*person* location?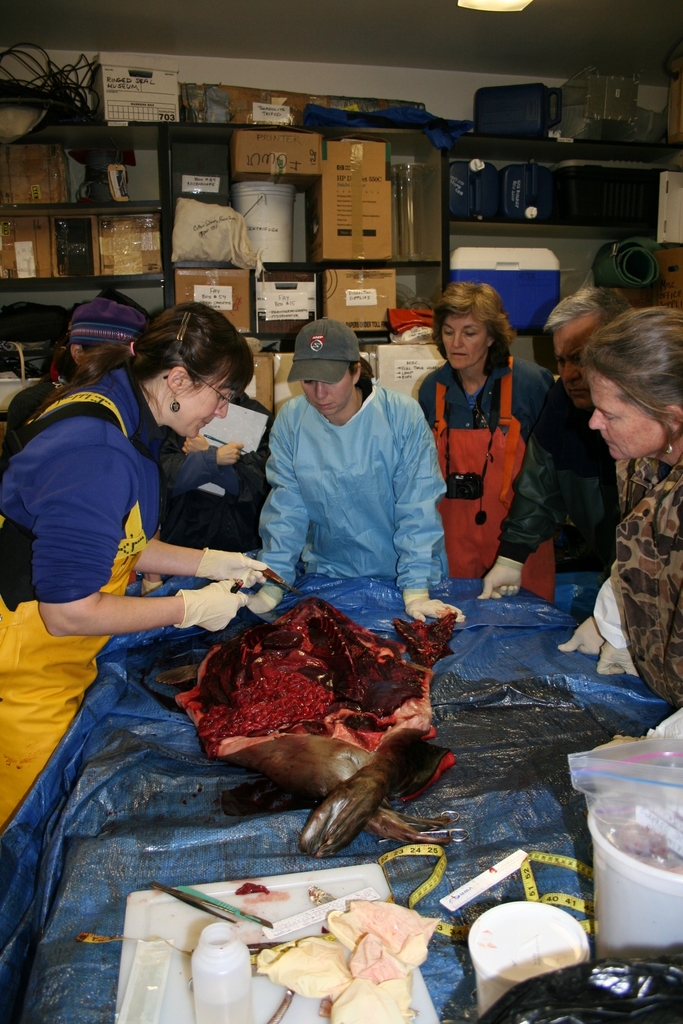
(left=582, top=306, right=682, bottom=684)
